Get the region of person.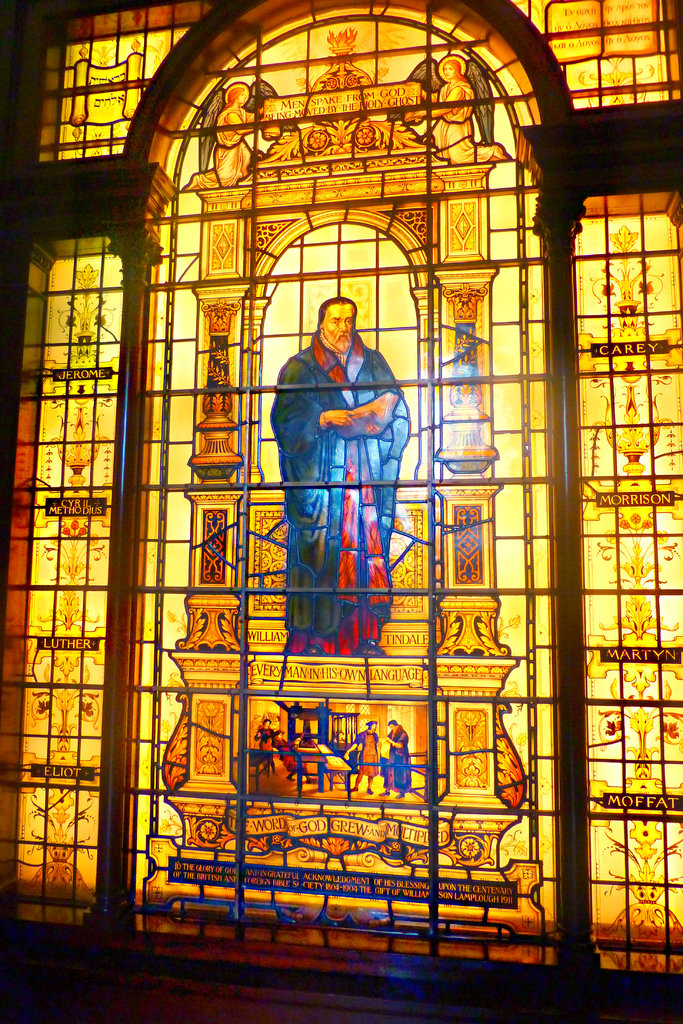
<bbox>339, 722, 381, 796</bbox>.
